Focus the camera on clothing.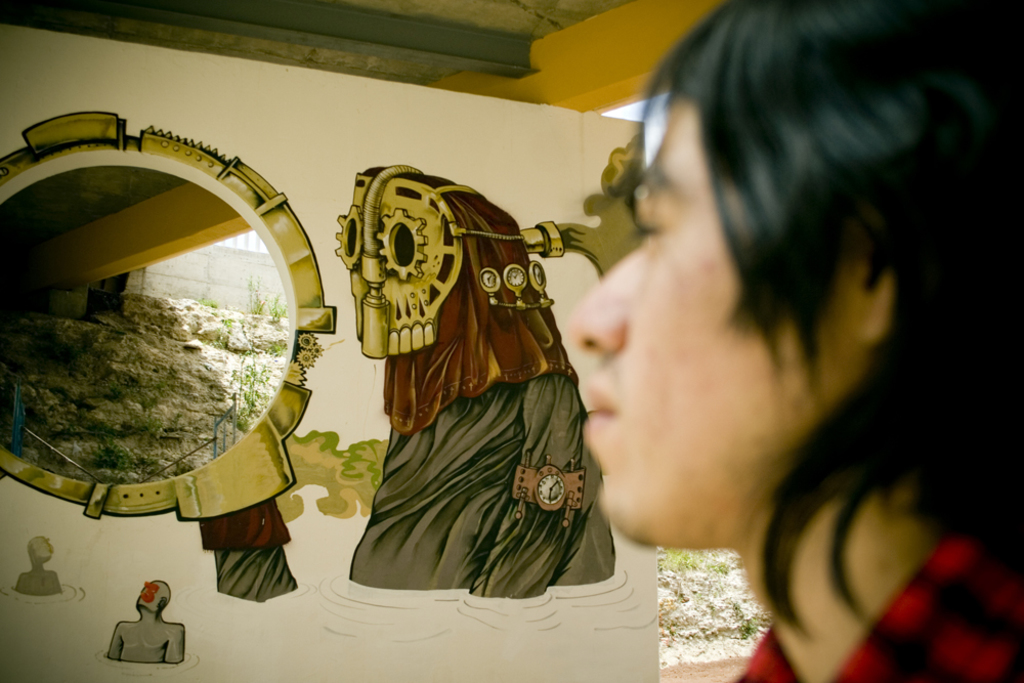
Focus region: <bbox>720, 529, 1023, 682</bbox>.
